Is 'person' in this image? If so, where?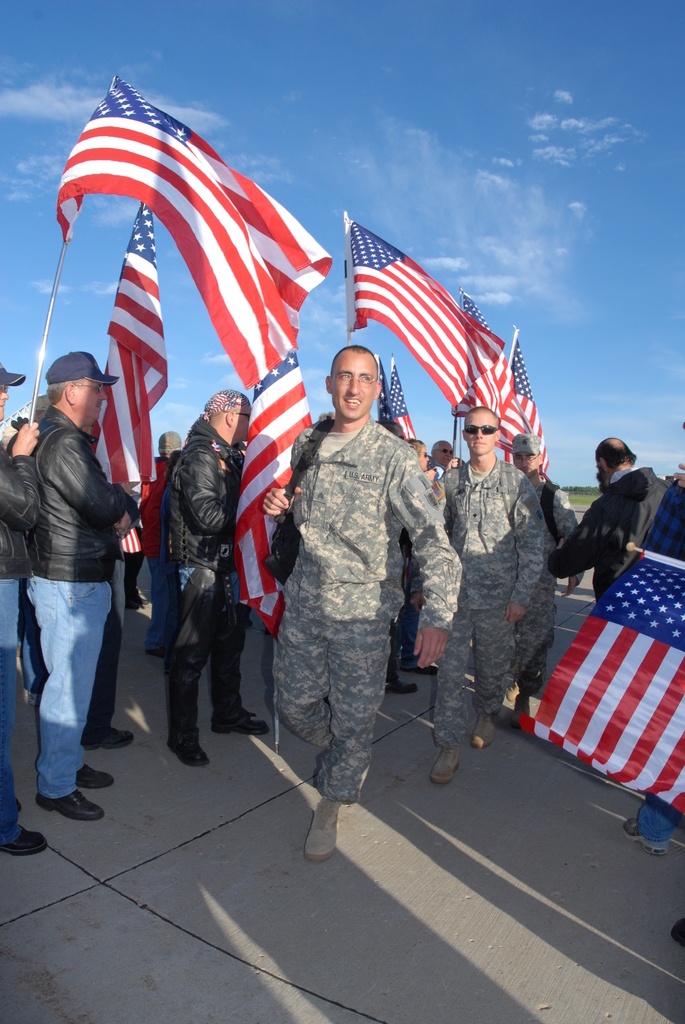
Yes, at l=0, t=362, r=47, b=856.
